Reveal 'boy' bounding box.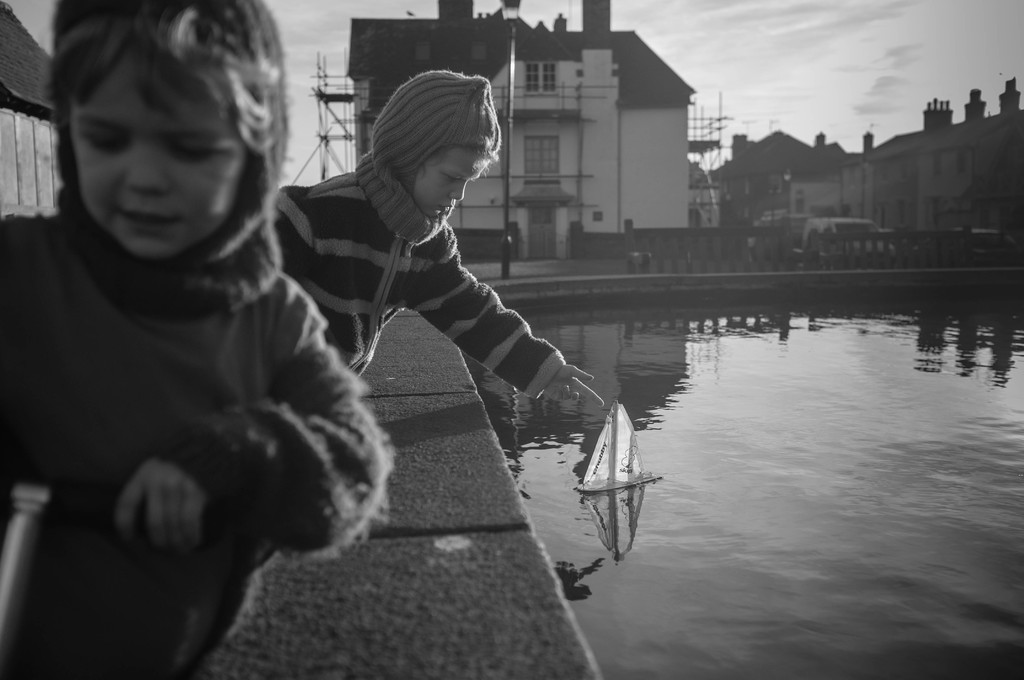
Revealed: x1=0 y1=0 x2=399 y2=679.
